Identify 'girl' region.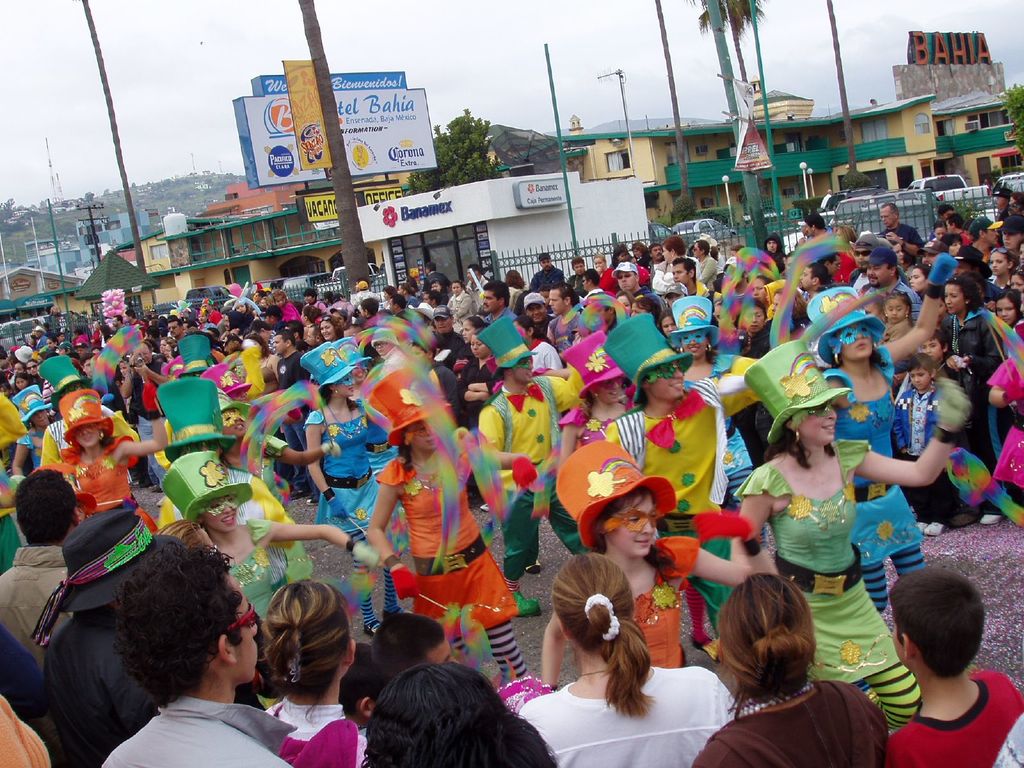
Region: <box>882,292,915,383</box>.
